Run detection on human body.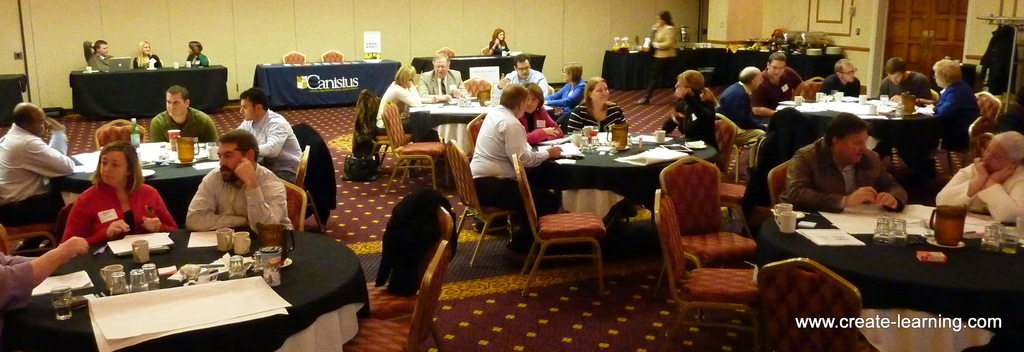
Result: BBox(717, 81, 762, 176).
